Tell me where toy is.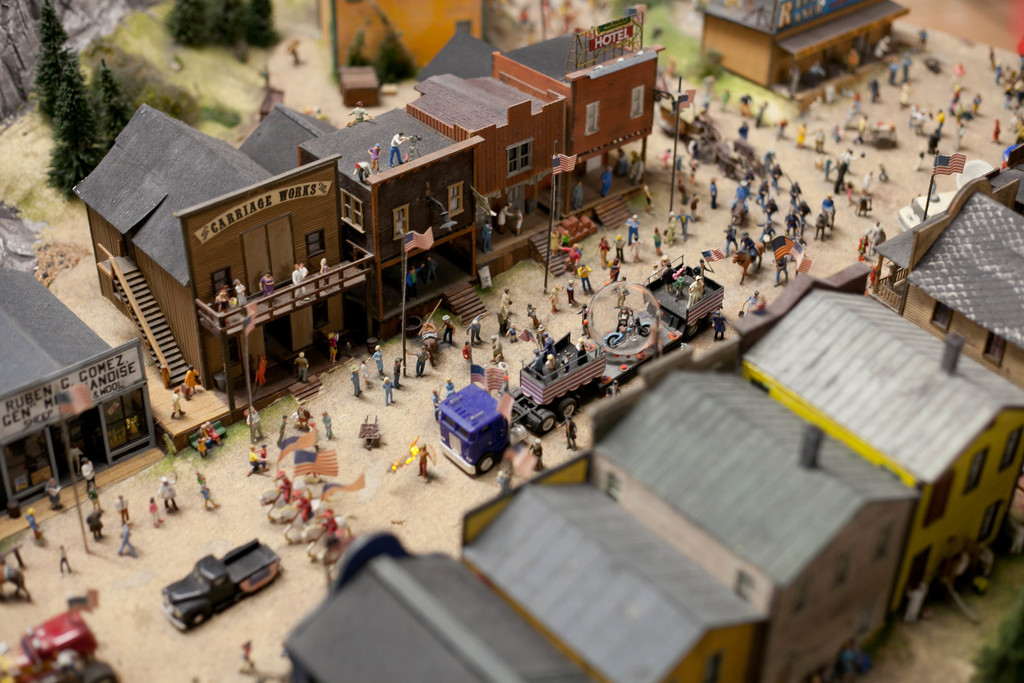
toy is at 604 259 620 279.
